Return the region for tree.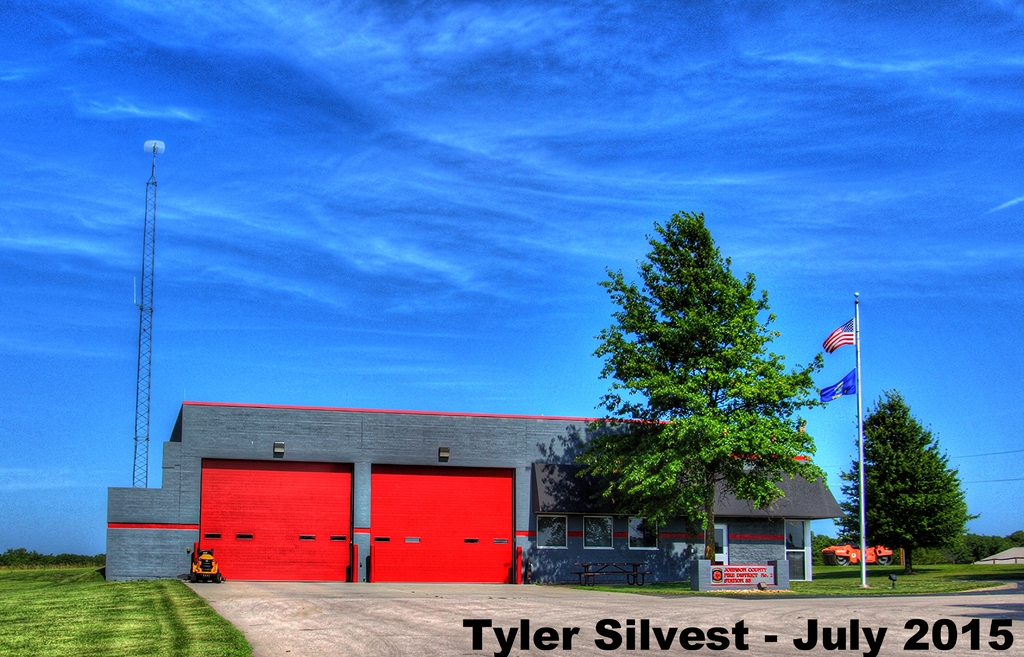
<bbox>528, 215, 822, 572</bbox>.
